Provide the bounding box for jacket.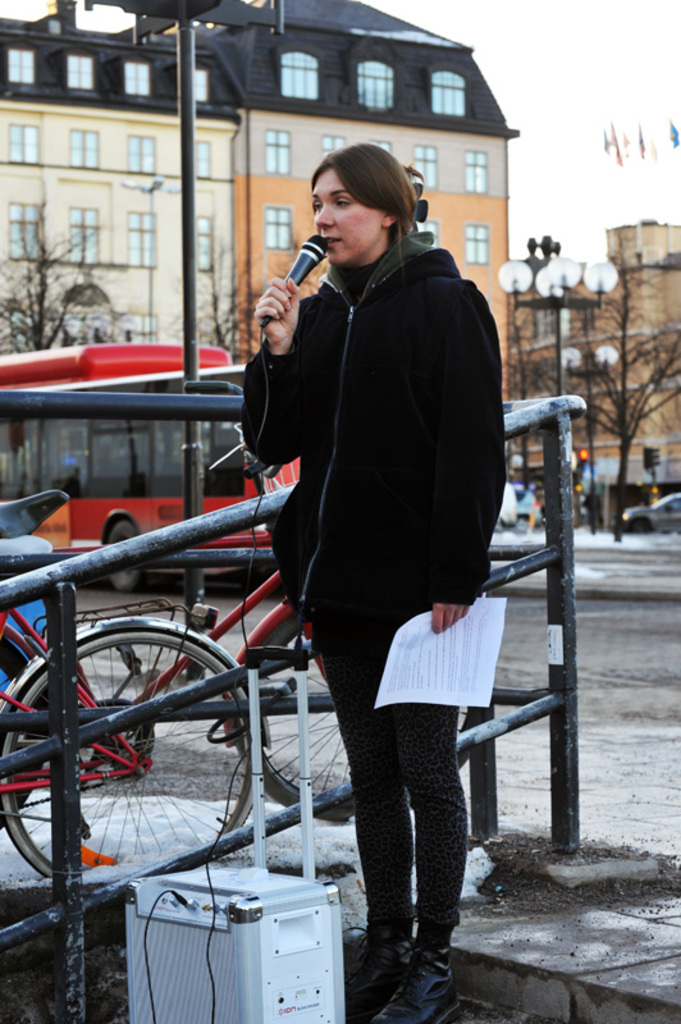
BBox(256, 156, 502, 584).
